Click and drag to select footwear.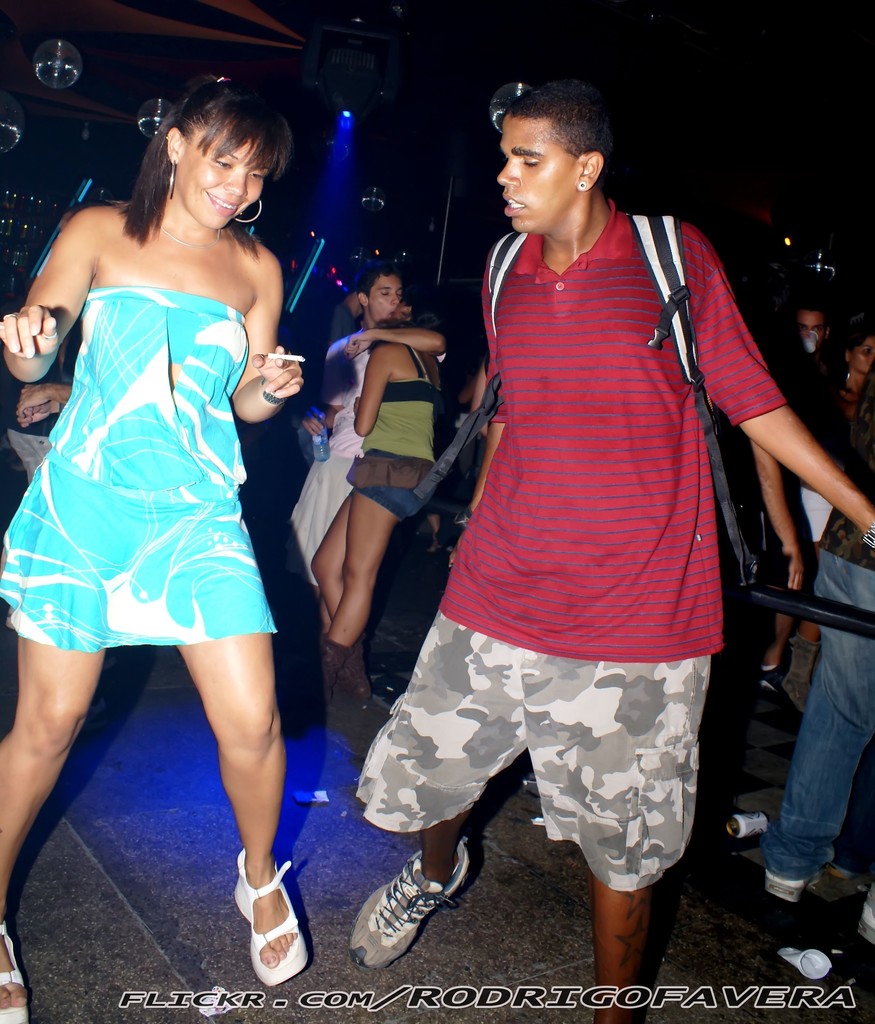
Selection: [left=832, top=856, right=874, bottom=889].
